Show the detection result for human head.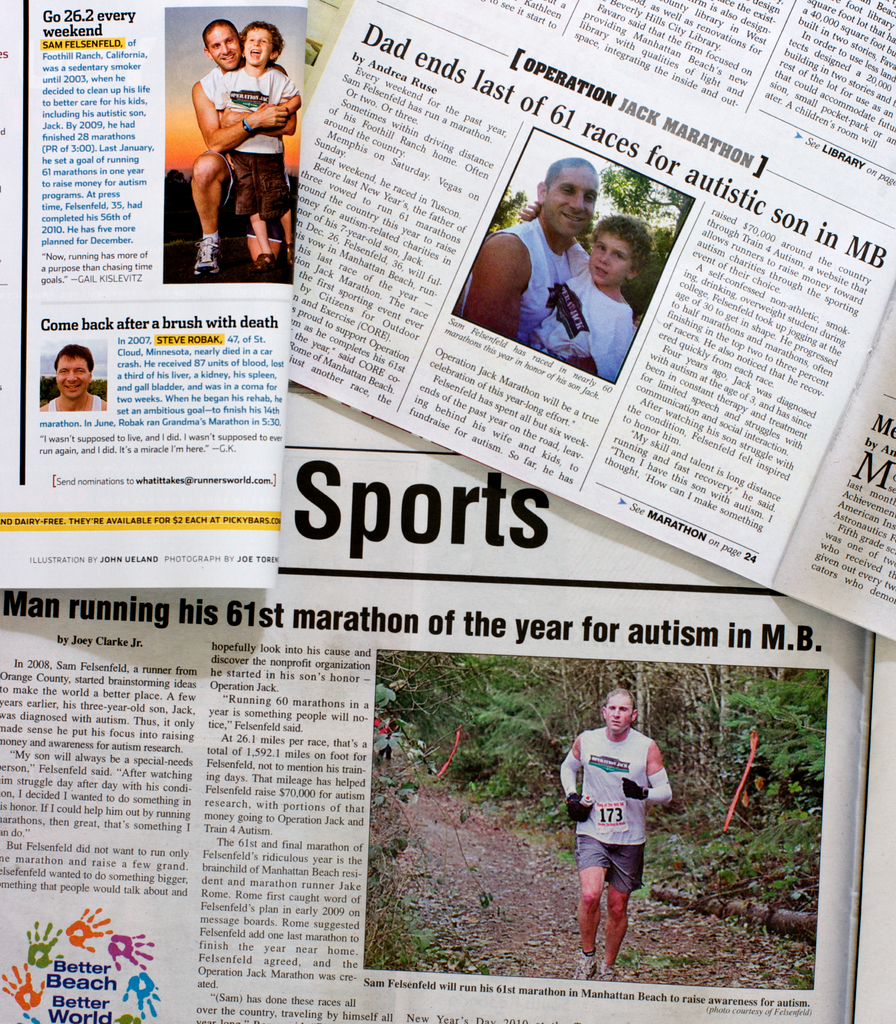
(56,352,96,401).
